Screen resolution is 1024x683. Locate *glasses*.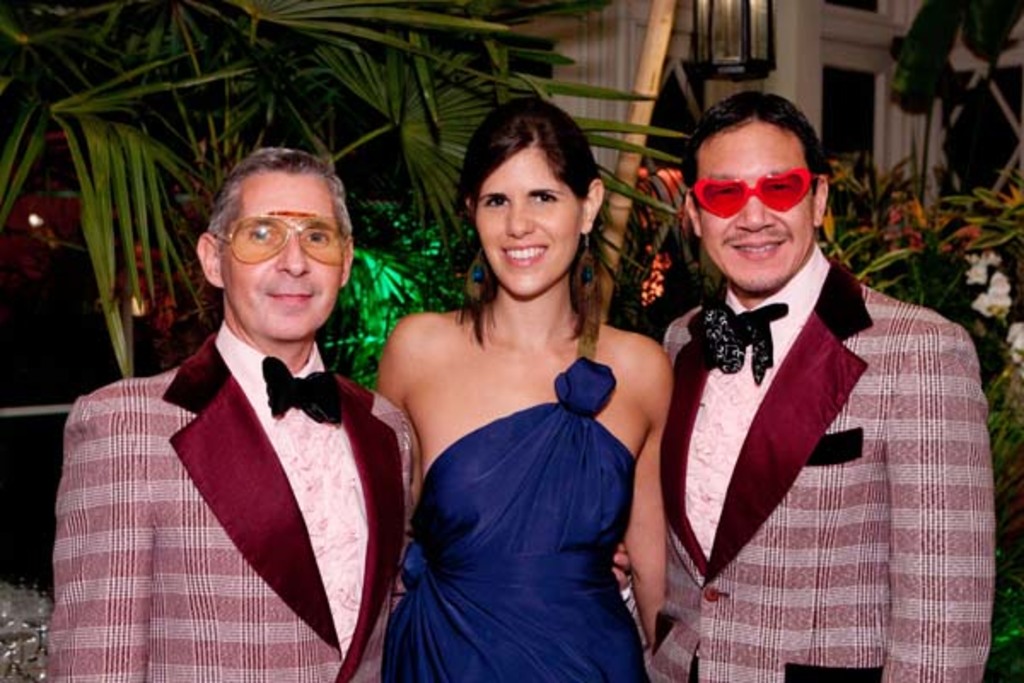
[210,215,350,275].
